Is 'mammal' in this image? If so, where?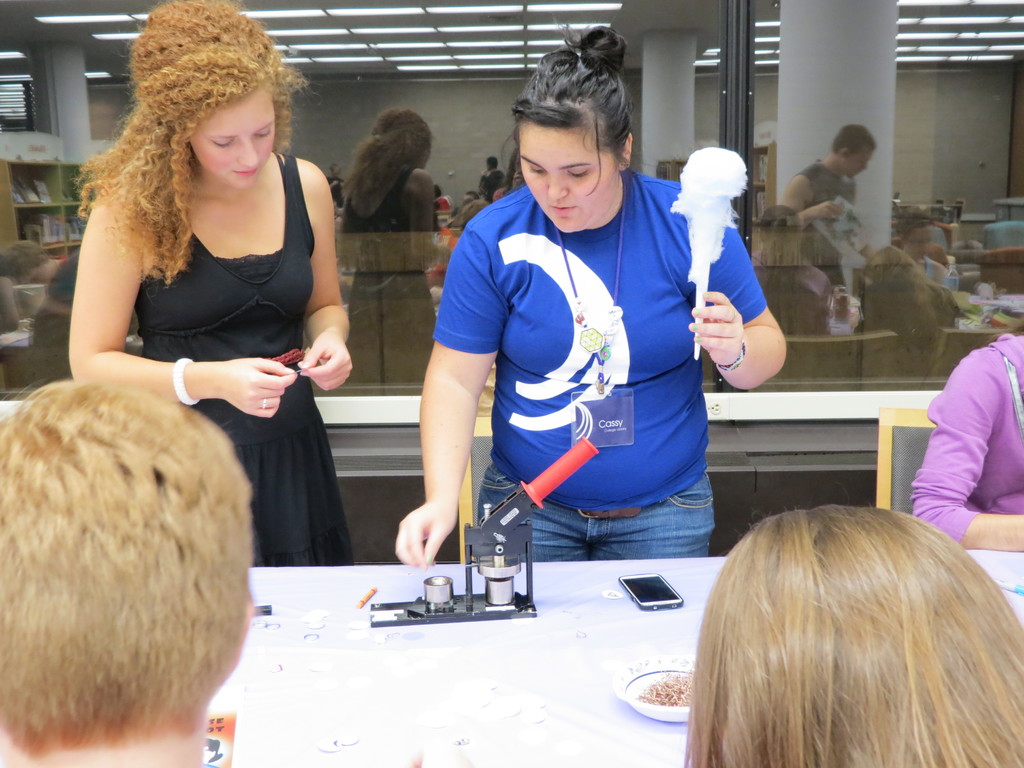
Yes, at BBox(71, 0, 360, 572).
